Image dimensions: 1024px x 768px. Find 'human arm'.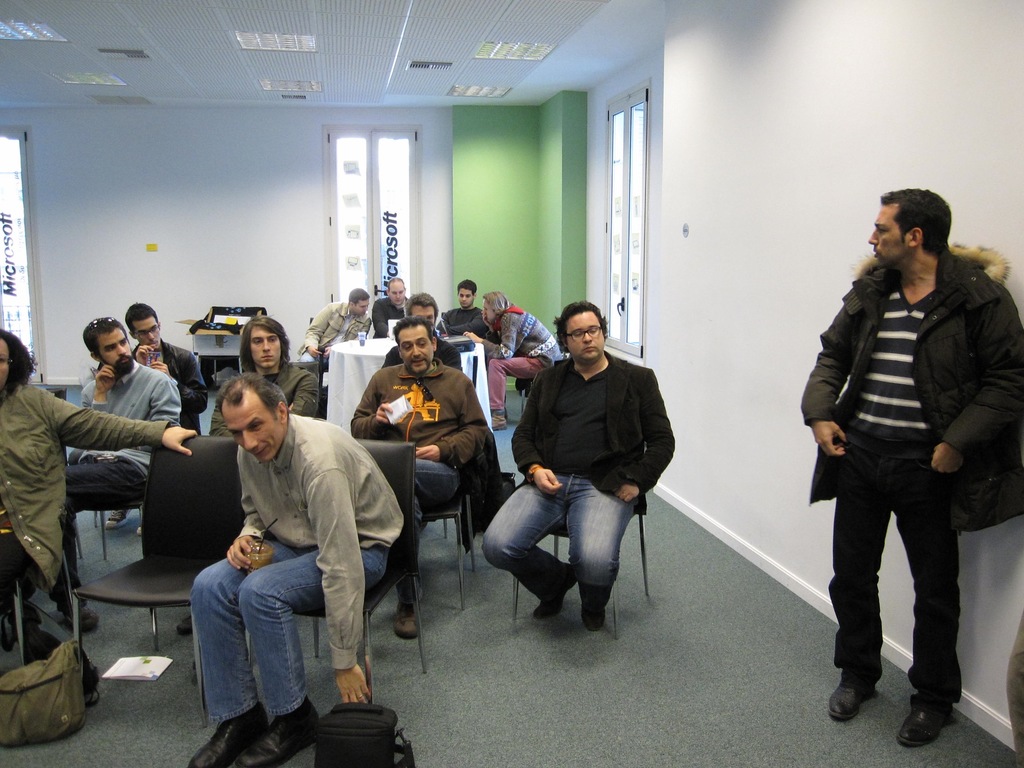
(left=410, top=376, right=492, bottom=470).
